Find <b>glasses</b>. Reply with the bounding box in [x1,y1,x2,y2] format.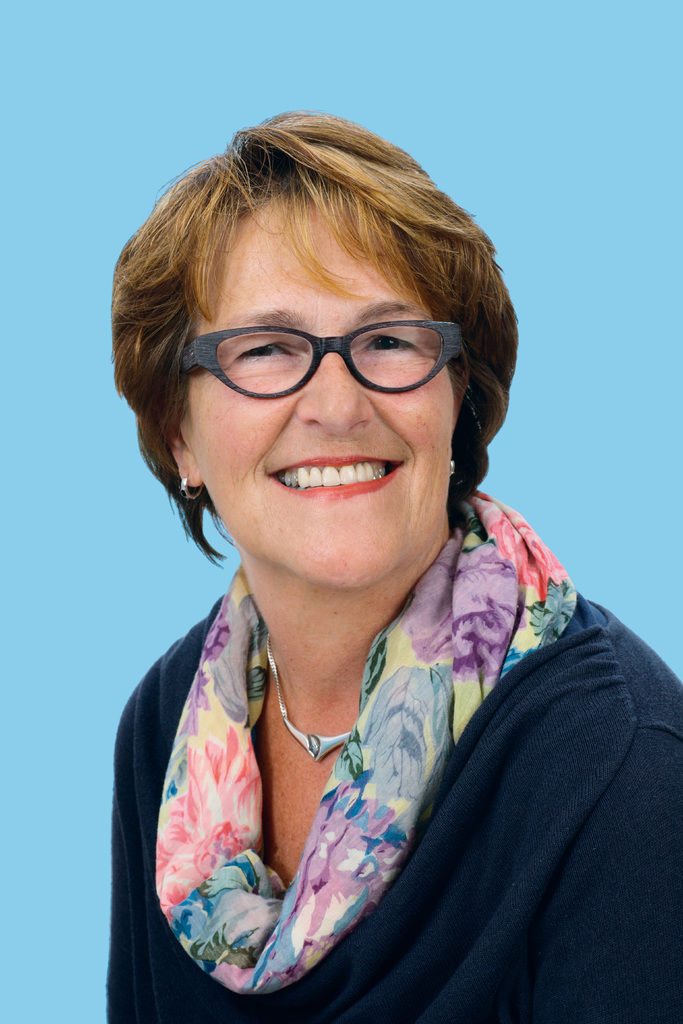
[169,305,473,399].
